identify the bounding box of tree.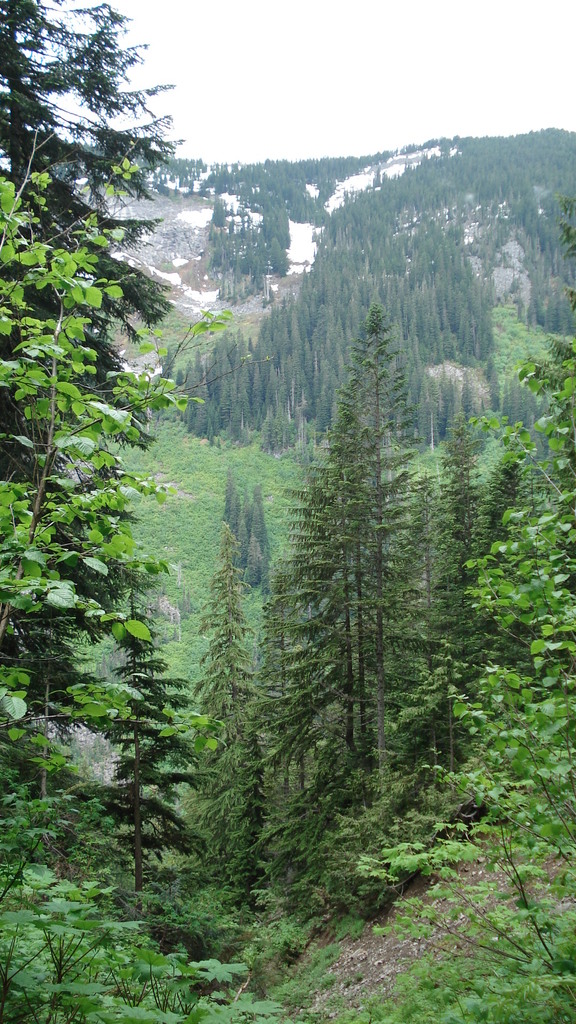
BBox(83, 591, 203, 893).
